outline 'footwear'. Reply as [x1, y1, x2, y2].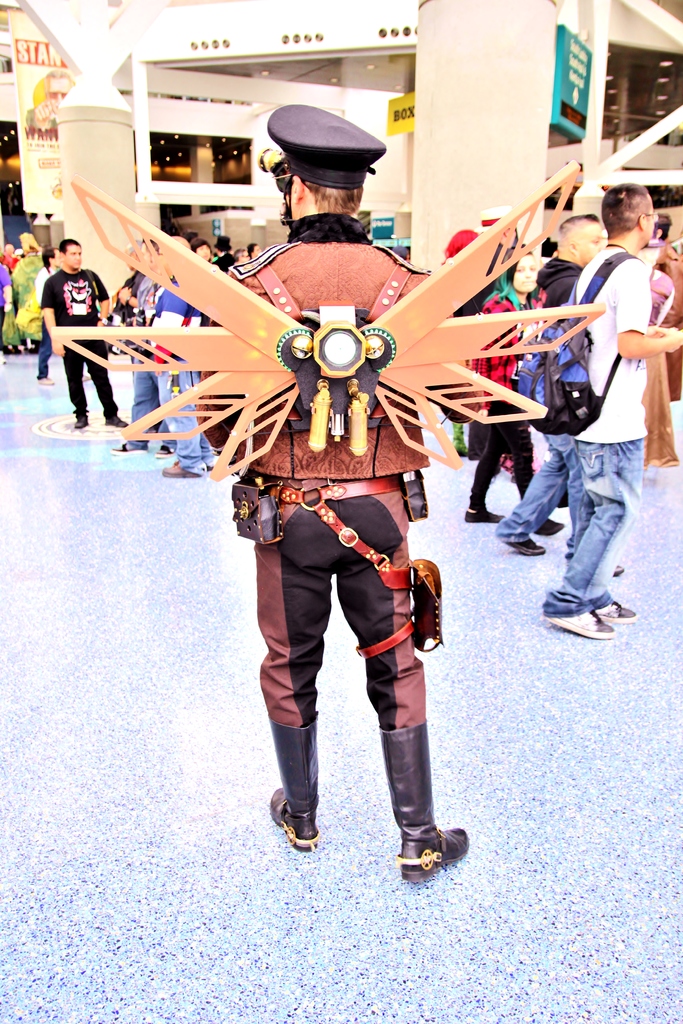
[371, 712, 473, 882].
